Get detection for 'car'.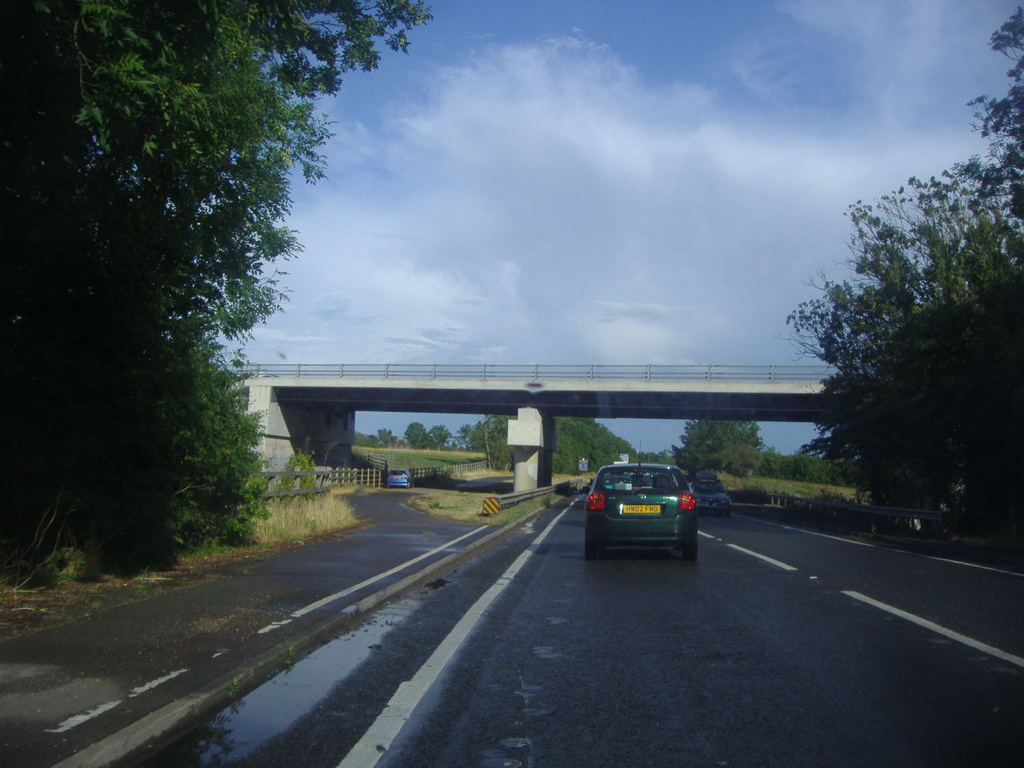
Detection: (580,466,708,567).
